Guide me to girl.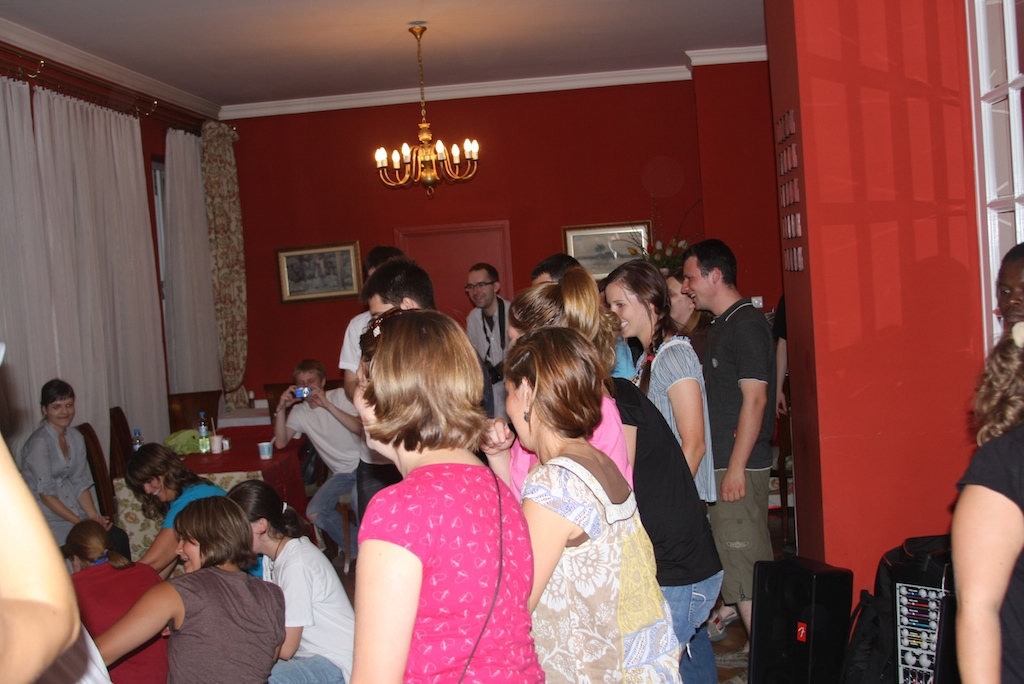
Guidance: box(216, 475, 356, 683).
